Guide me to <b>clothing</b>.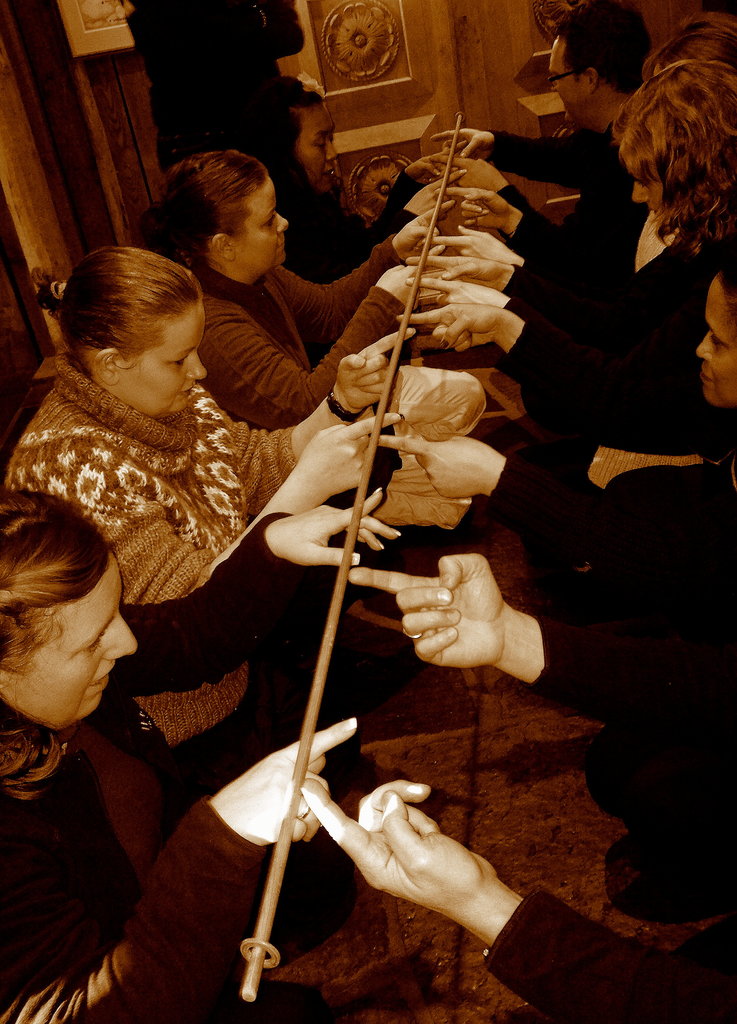
Guidance: (0, 499, 321, 1023).
